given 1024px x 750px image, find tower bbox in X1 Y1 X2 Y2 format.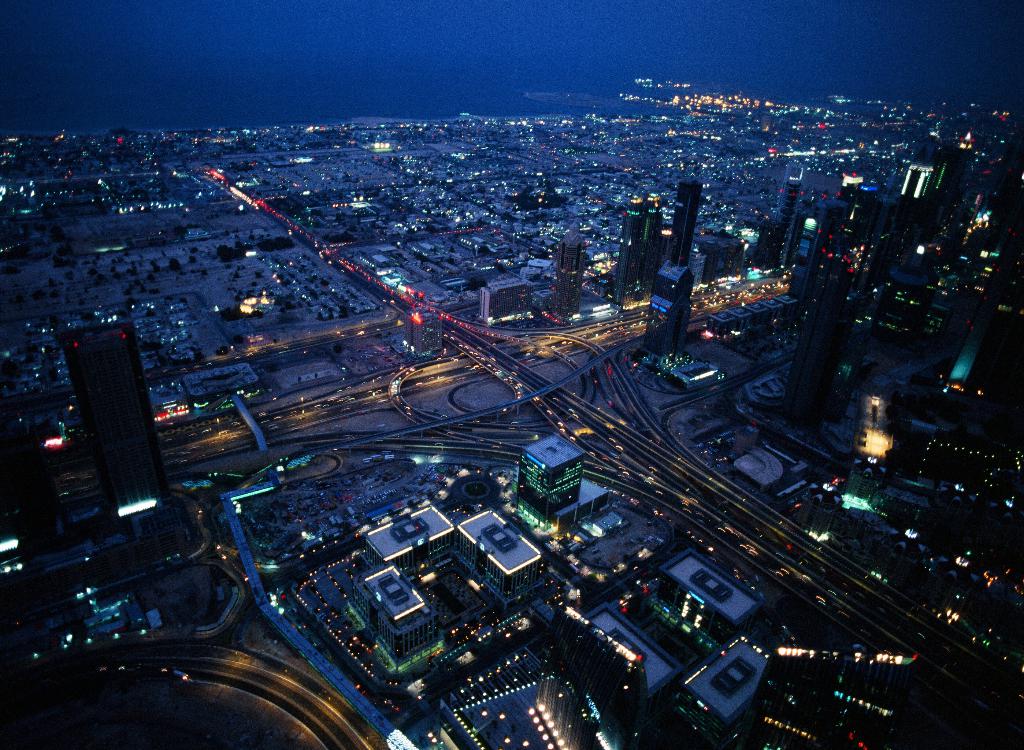
796 204 846 312.
